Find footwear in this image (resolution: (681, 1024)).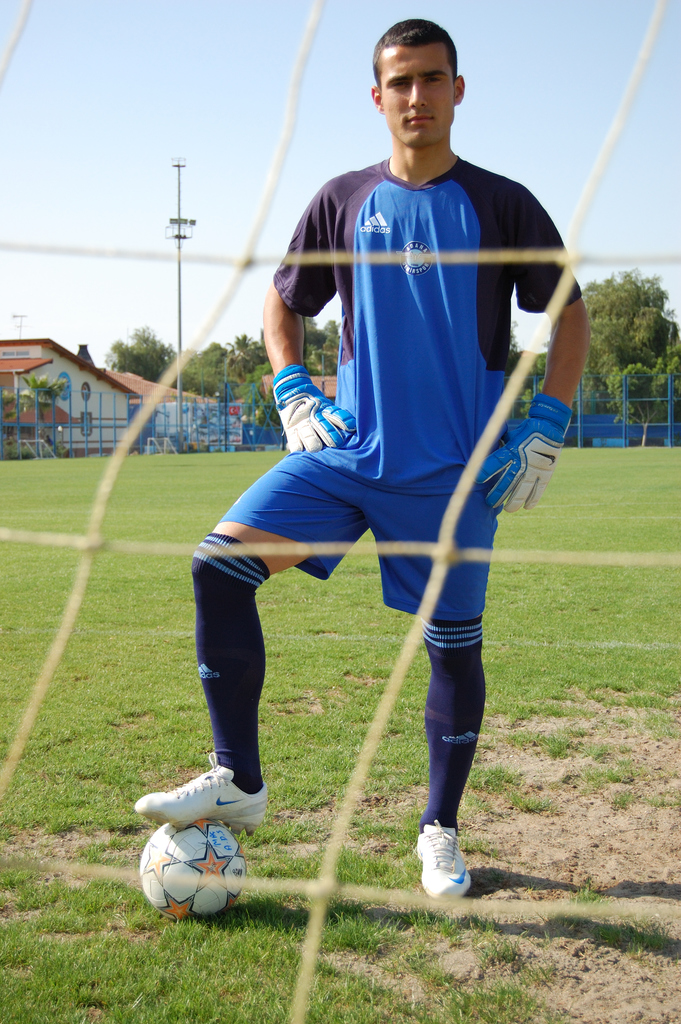
(x1=414, y1=819, x2=475, y2=901).
